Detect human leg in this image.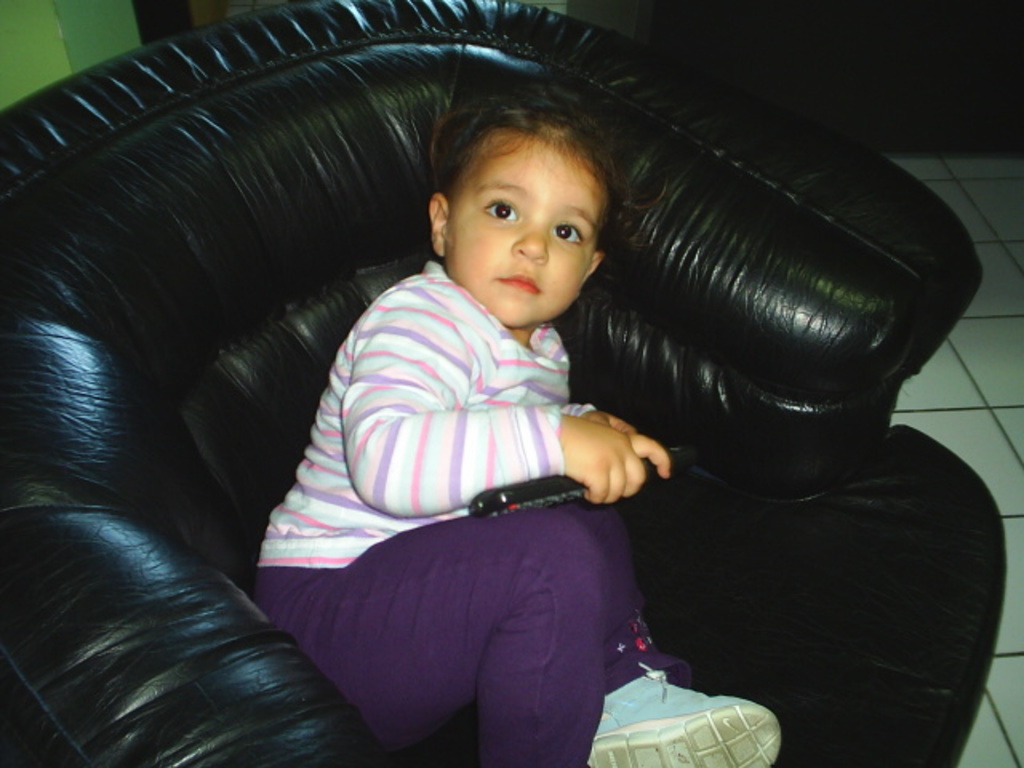
Detection: l=307, t=507, r=605, b=766.
